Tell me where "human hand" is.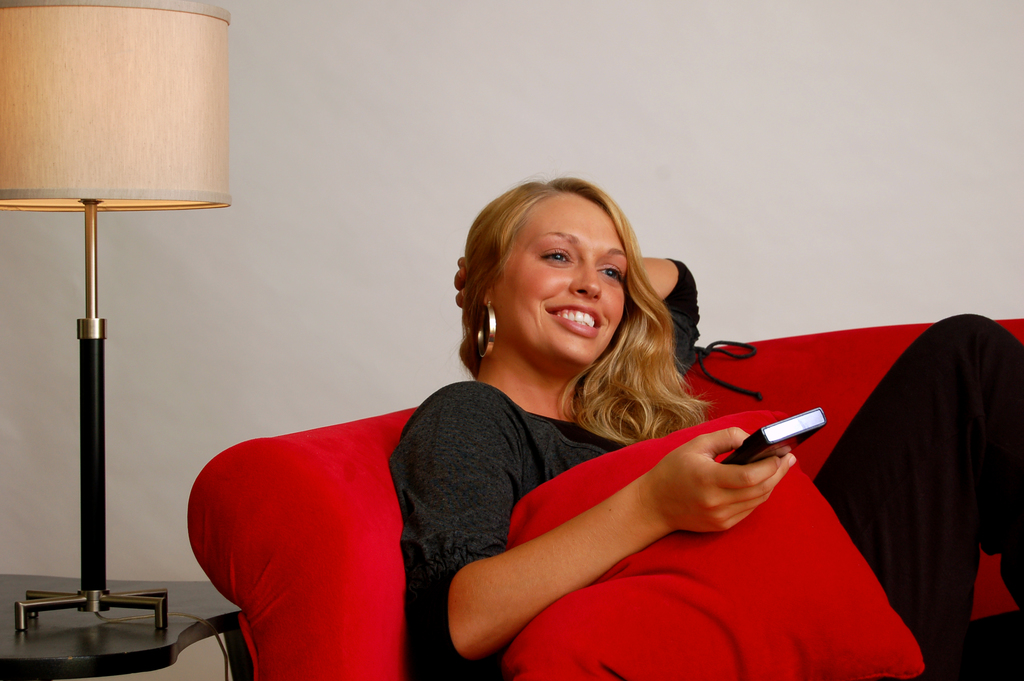
"human hand" is at [x1=560, y1=429, x2=812, y2=566].
